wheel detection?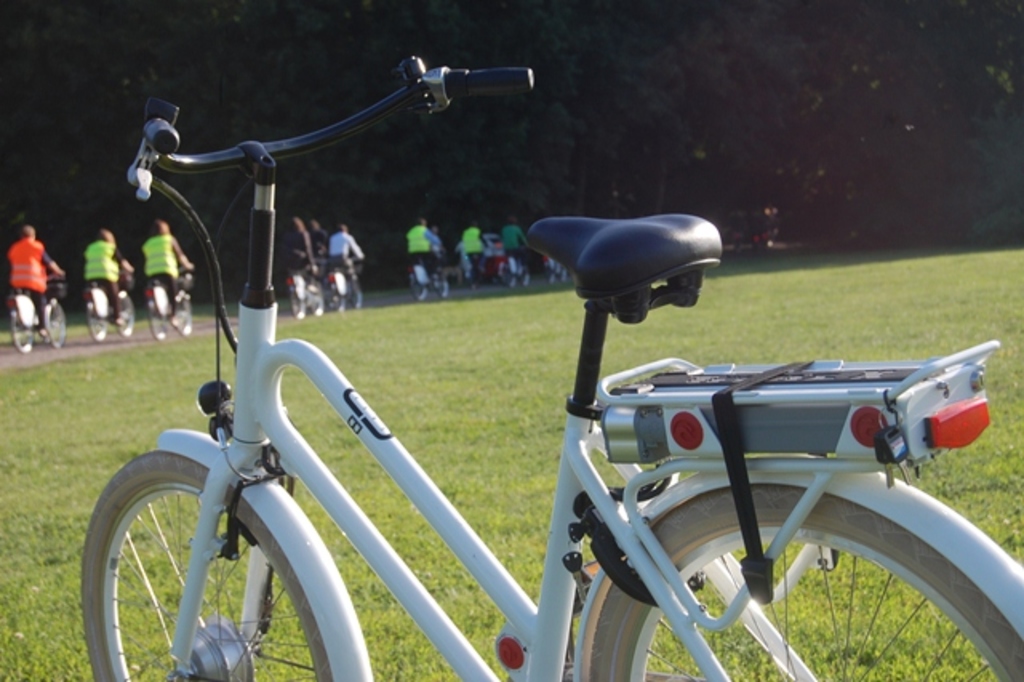
{"left": 43, "top": 303, "right": 69, "bottom": 351}
